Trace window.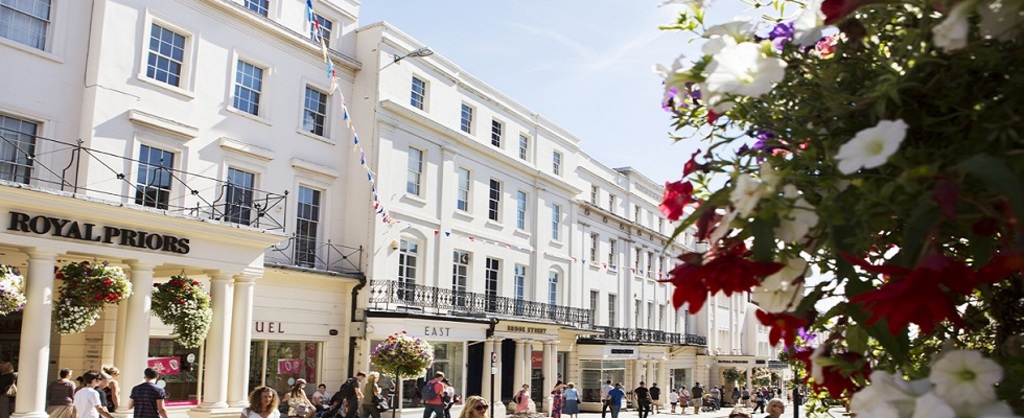
Traced to (404, 144, 427, 201).
